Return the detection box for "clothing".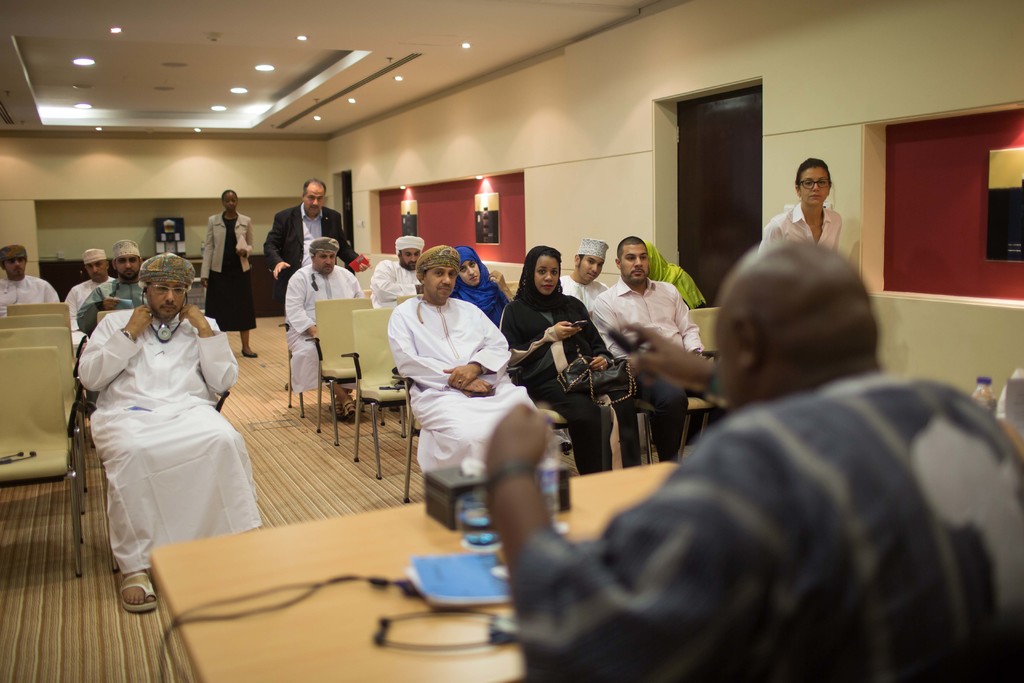
(516,368,1023,682).
